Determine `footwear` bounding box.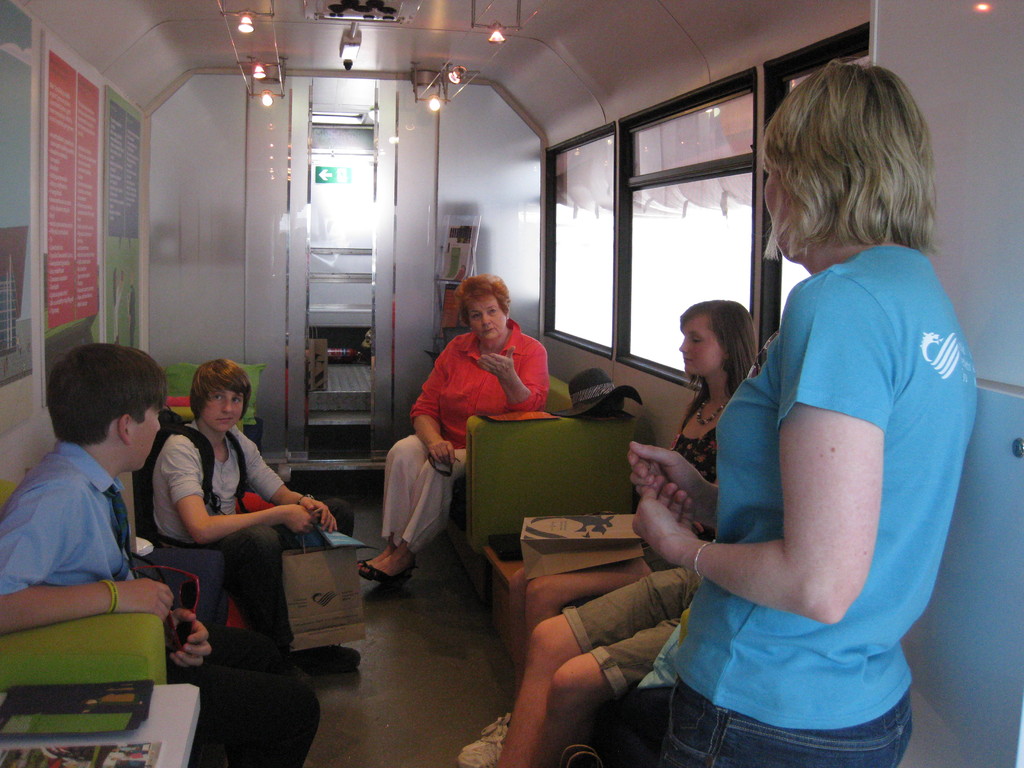
Determined: region(456, 710, 511, 767).
